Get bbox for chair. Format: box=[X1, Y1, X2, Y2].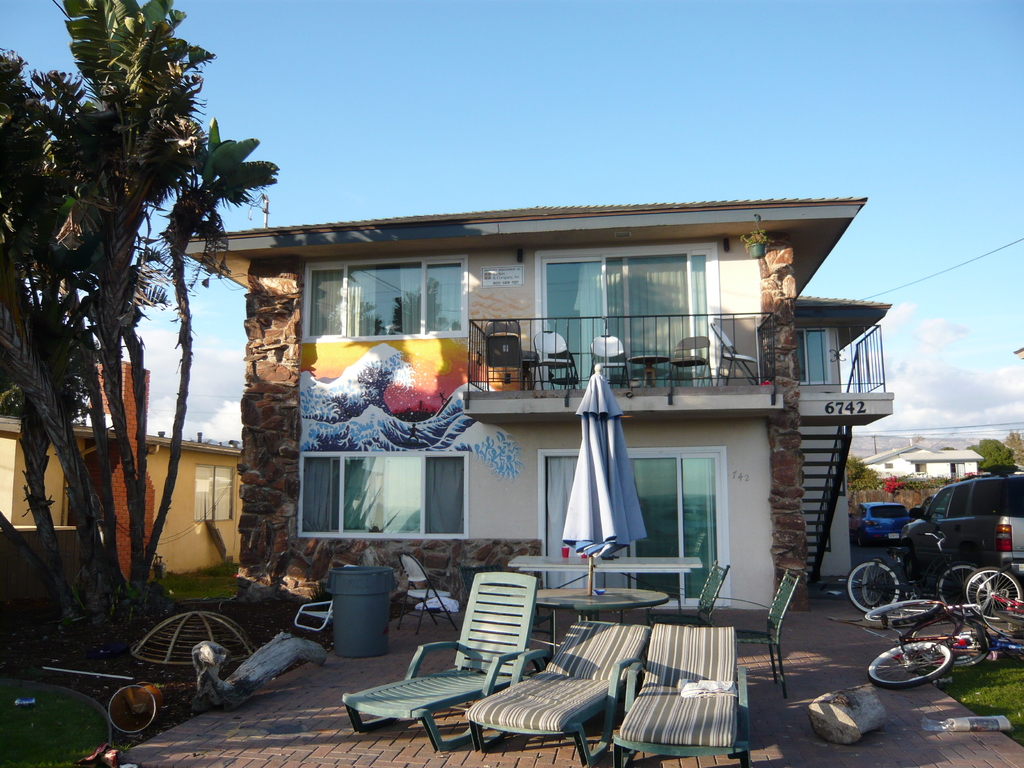
box=[613, 627, 755, 767].
